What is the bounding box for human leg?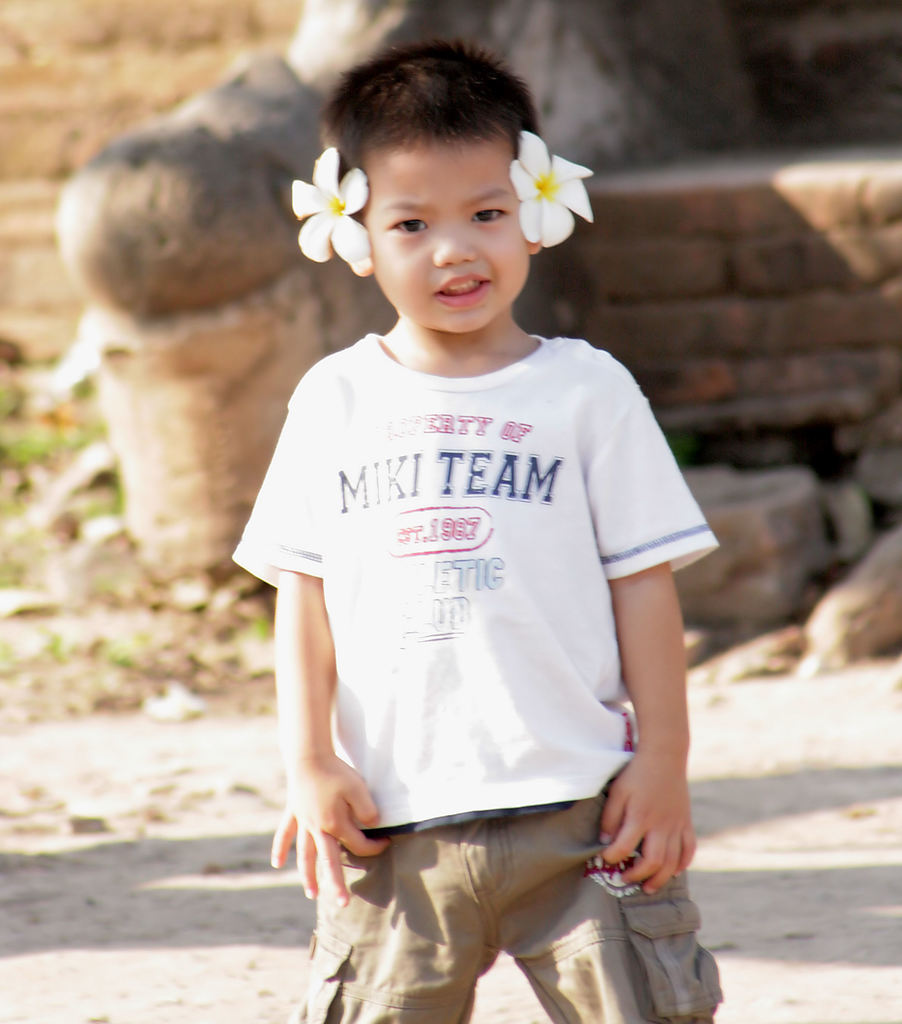
crop(499, 818, 725, 1023).
